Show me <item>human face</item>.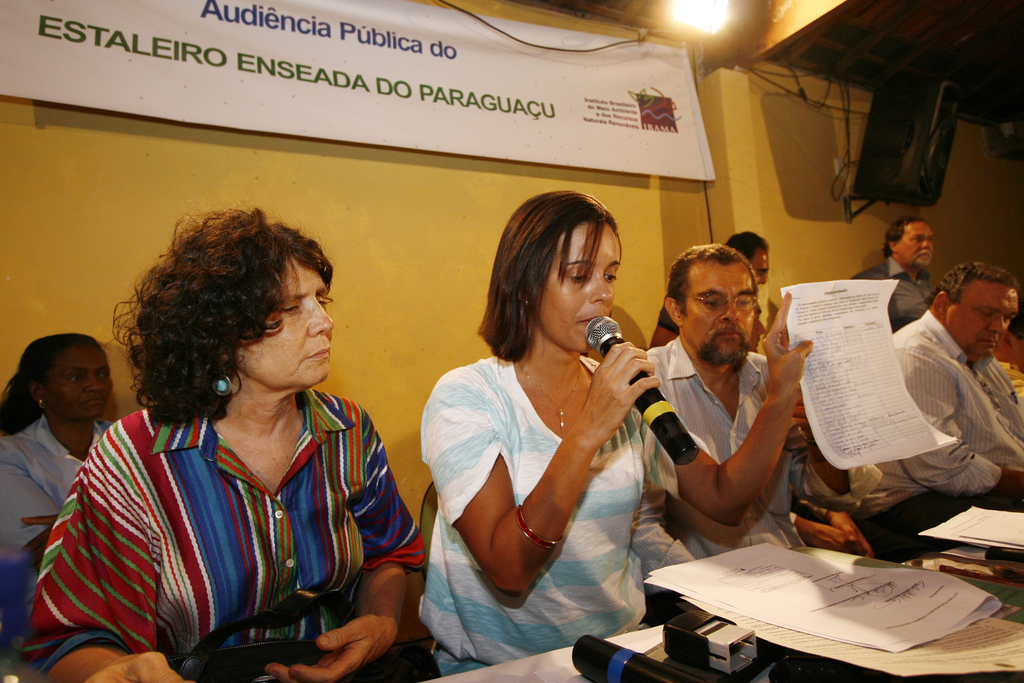
<item>human face</item> is here: (538,226,623,352).
